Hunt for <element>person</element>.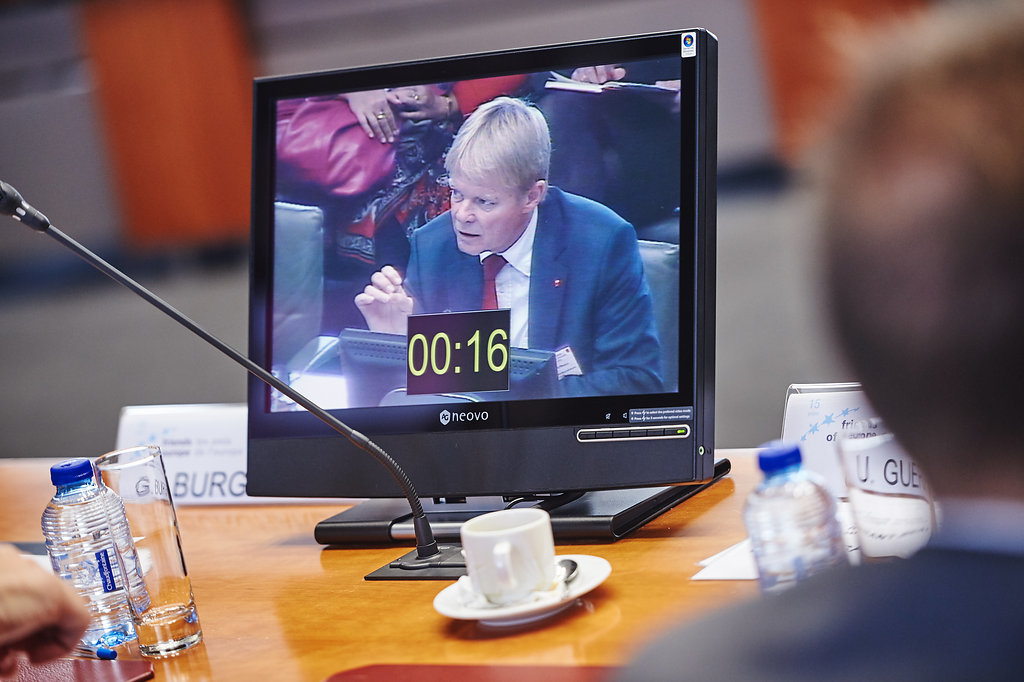
Hunted down at bbox=[386, 70, 525, 121].
